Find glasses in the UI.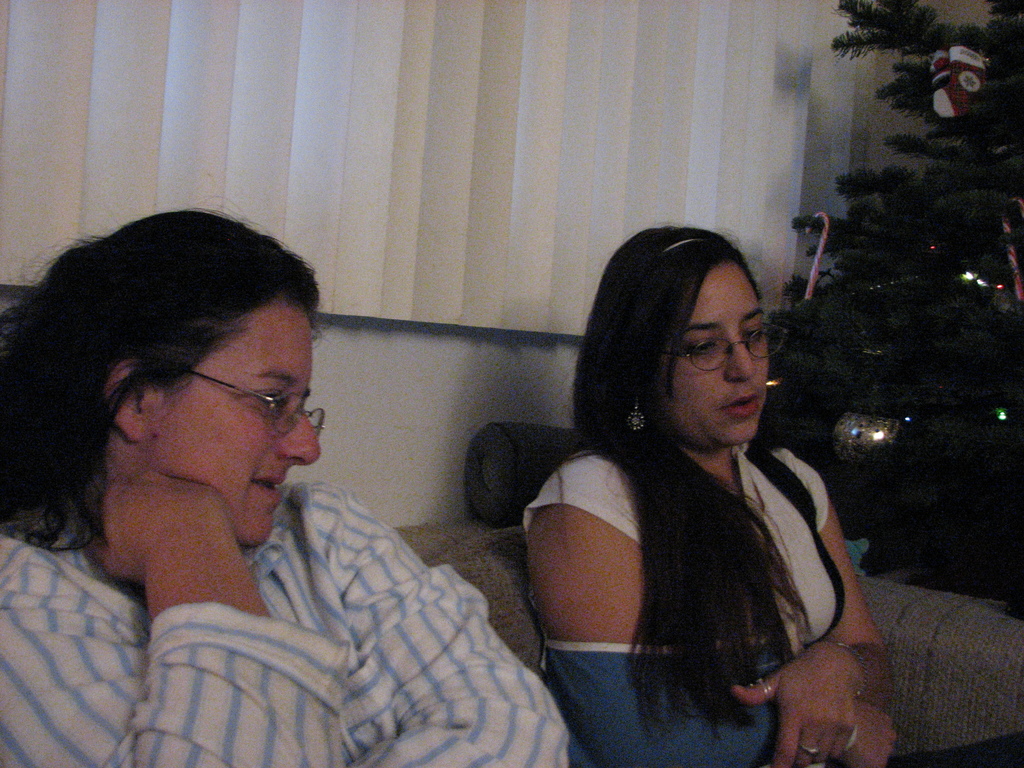
UI element at 675/324/787/381.
